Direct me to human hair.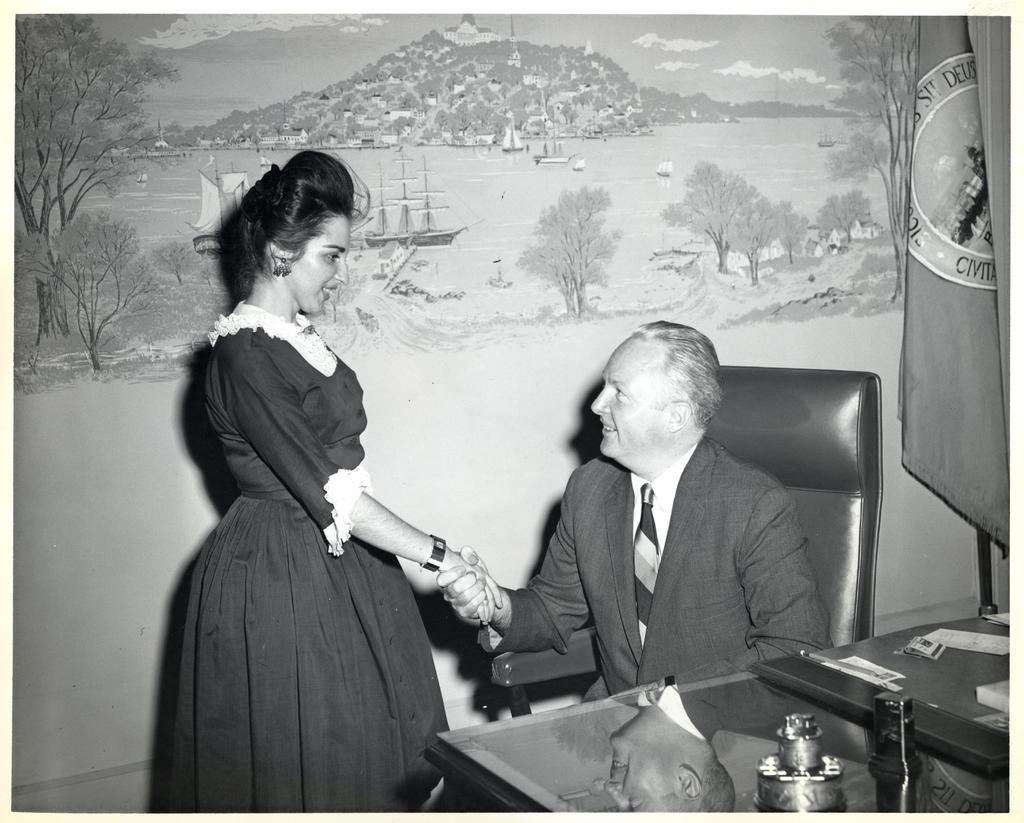
Direction: {"x1": 630, "y1": 319, "x2": 723, "y2": 434}.
